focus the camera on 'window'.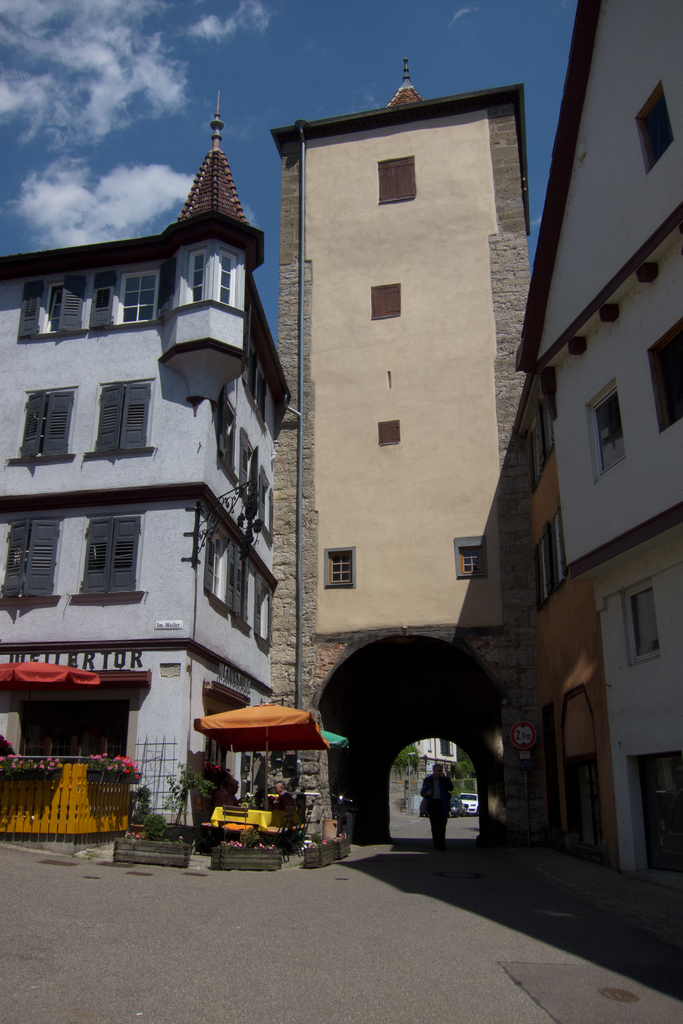
Focus region: l=222, t=243, r=240, b=305.
